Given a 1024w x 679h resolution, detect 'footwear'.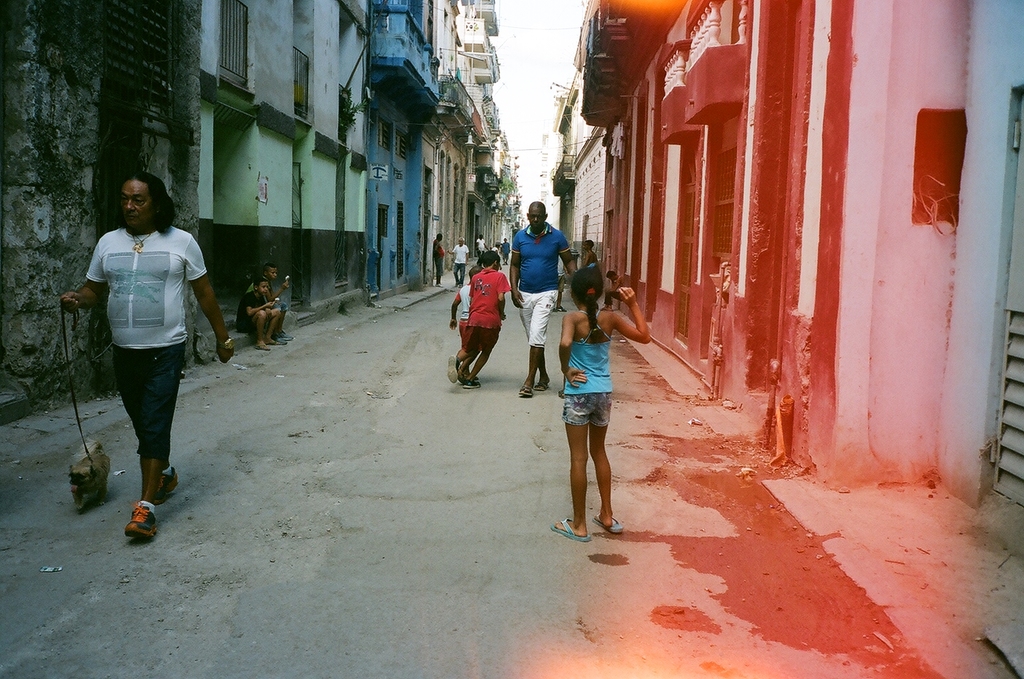
rect(157, 465, 180, 505).
